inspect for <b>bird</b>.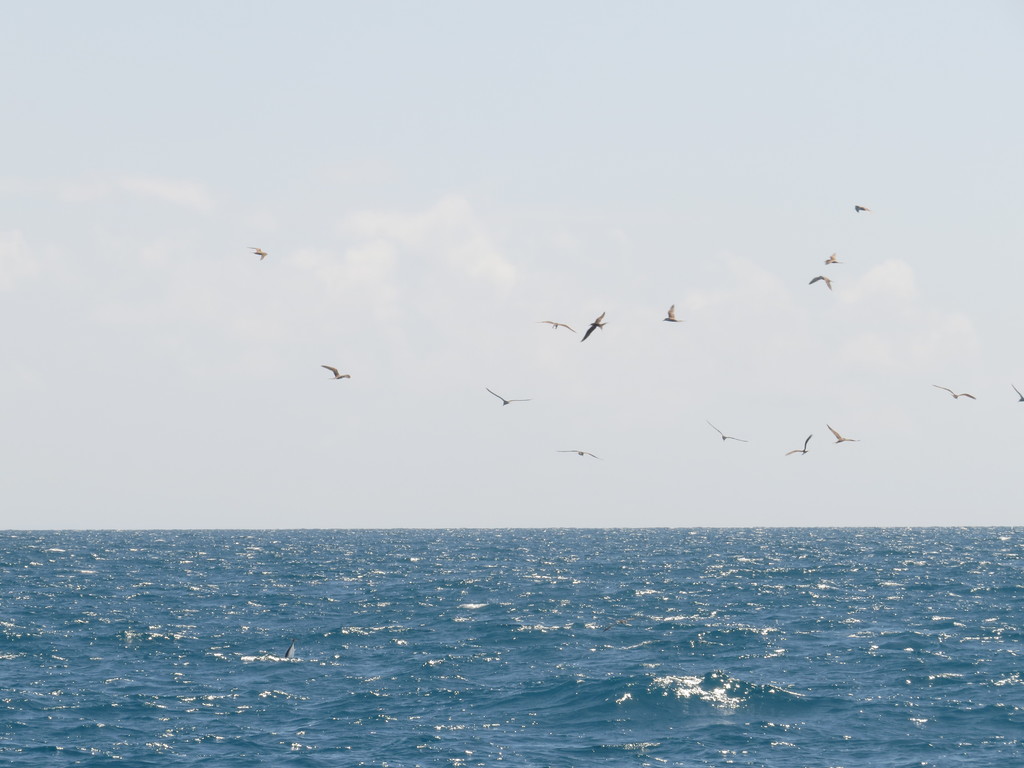
Inspection: select_region(316, 361, 348, 381).
